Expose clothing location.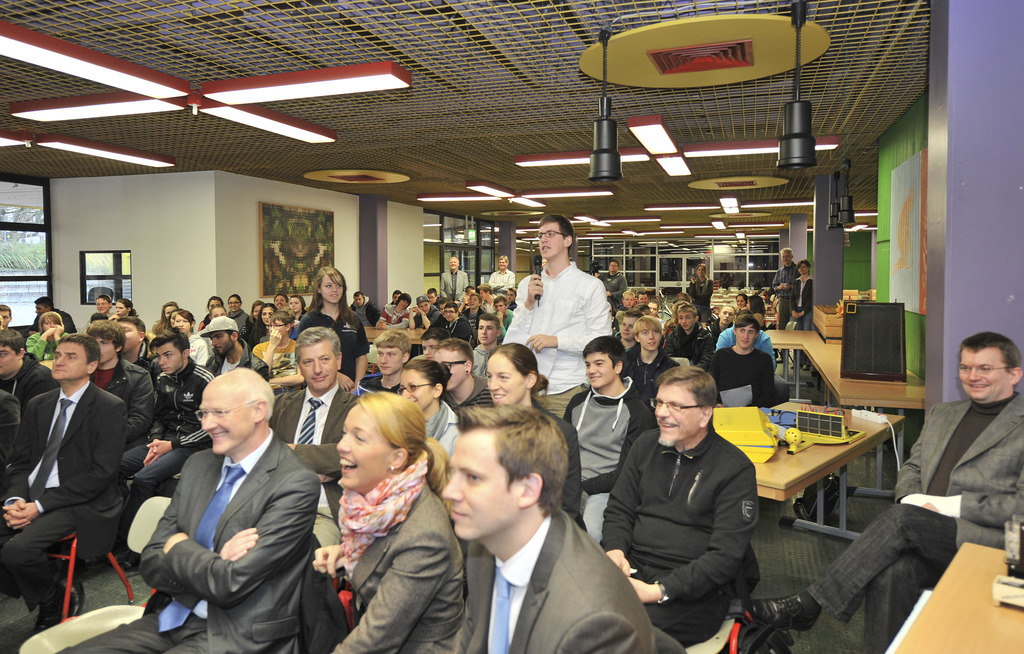
Exposed at {"x1": 669, "y1": 323, "x2": 716, "y2": 367}.
